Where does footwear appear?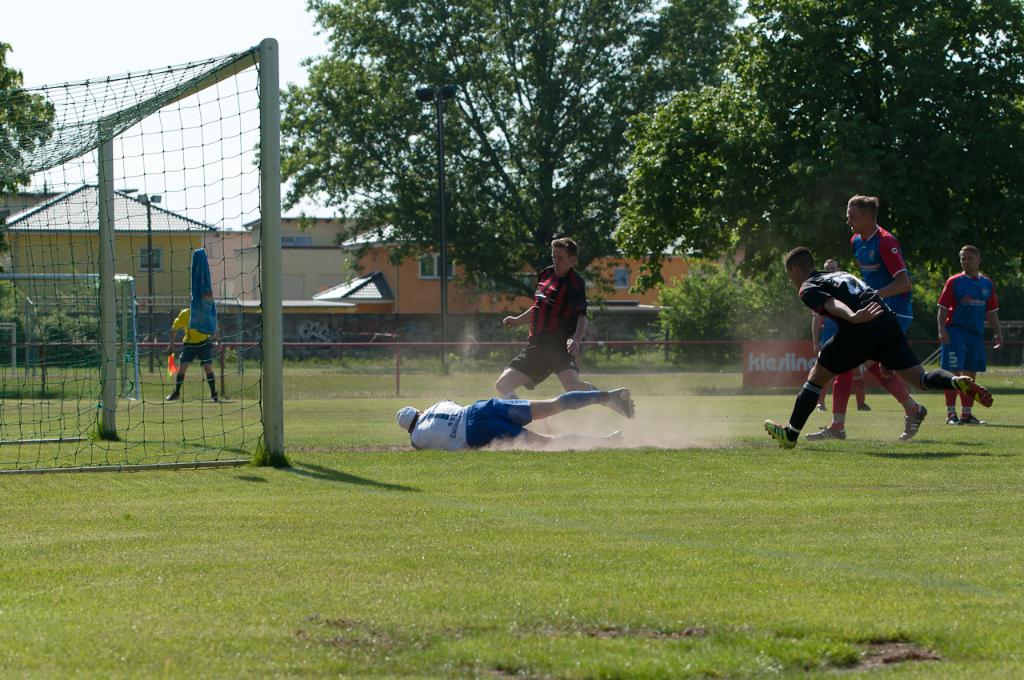
Appears at BBox(965, 412, 988, 425).
